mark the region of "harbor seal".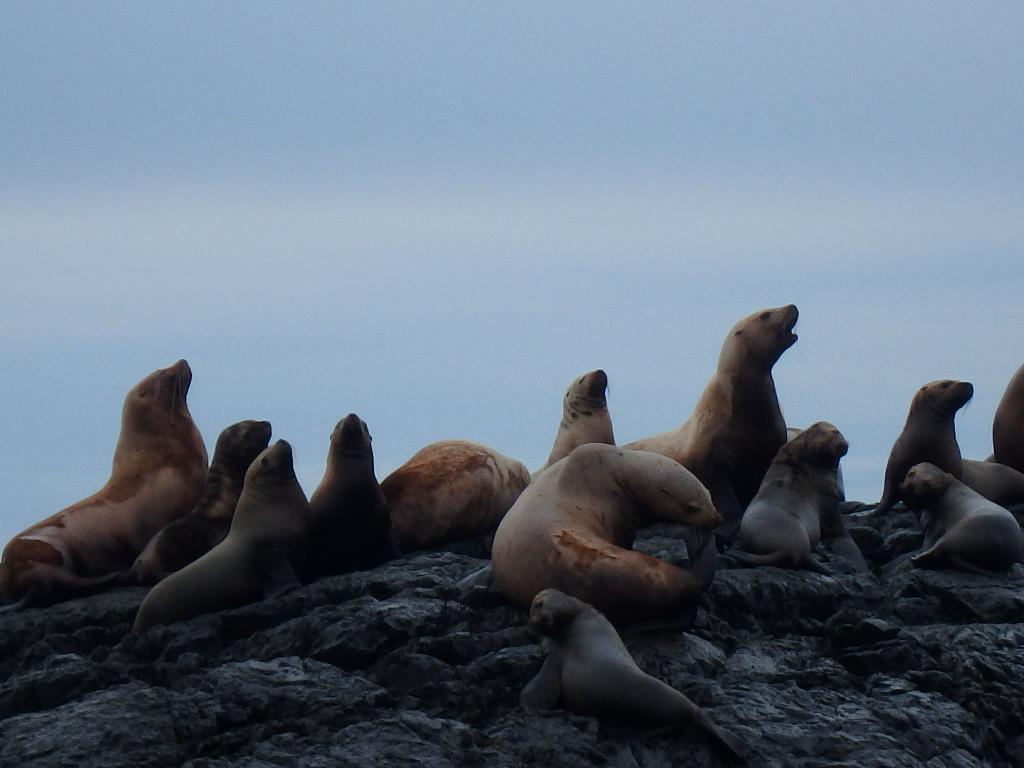
Region: <box>540,371,618,474</box>.
